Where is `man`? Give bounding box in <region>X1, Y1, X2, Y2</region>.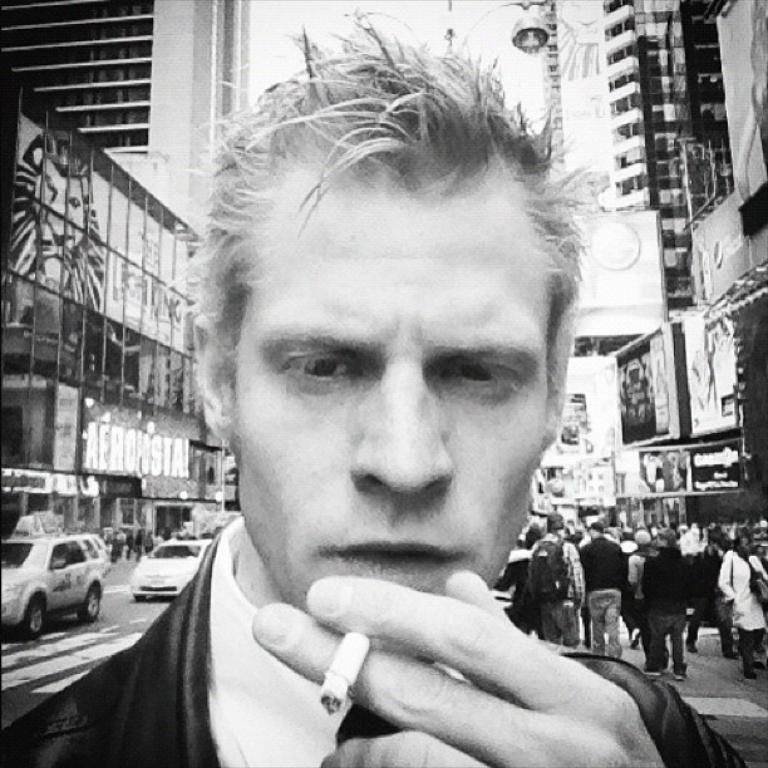
<region>640, 520, 691, 679</region>.
